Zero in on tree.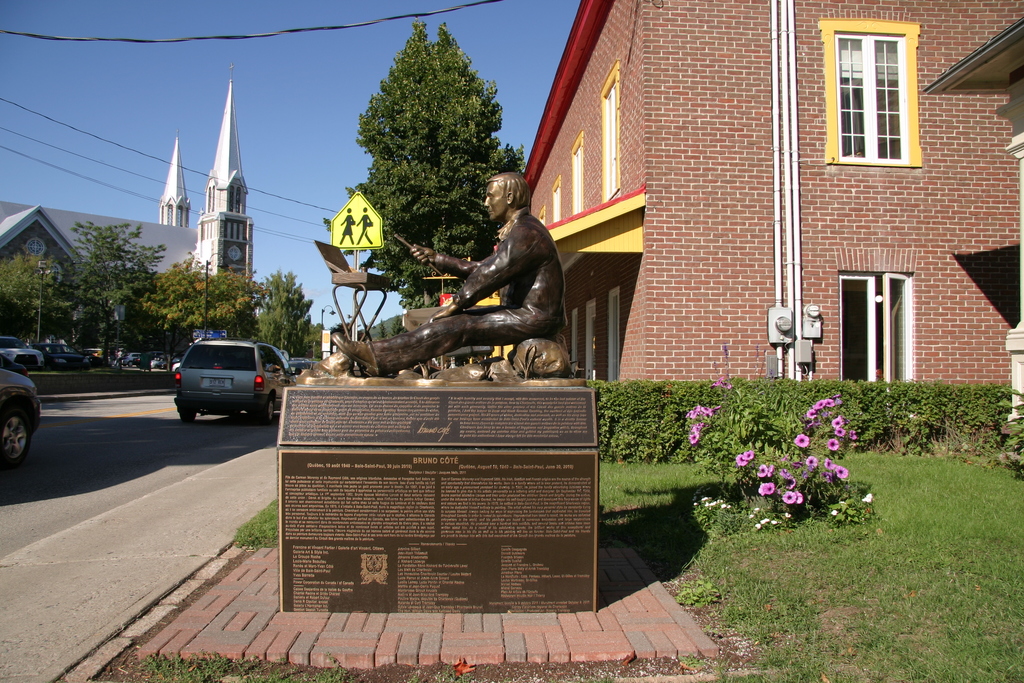
Zeroed in: 70, 217, 171, 365.
